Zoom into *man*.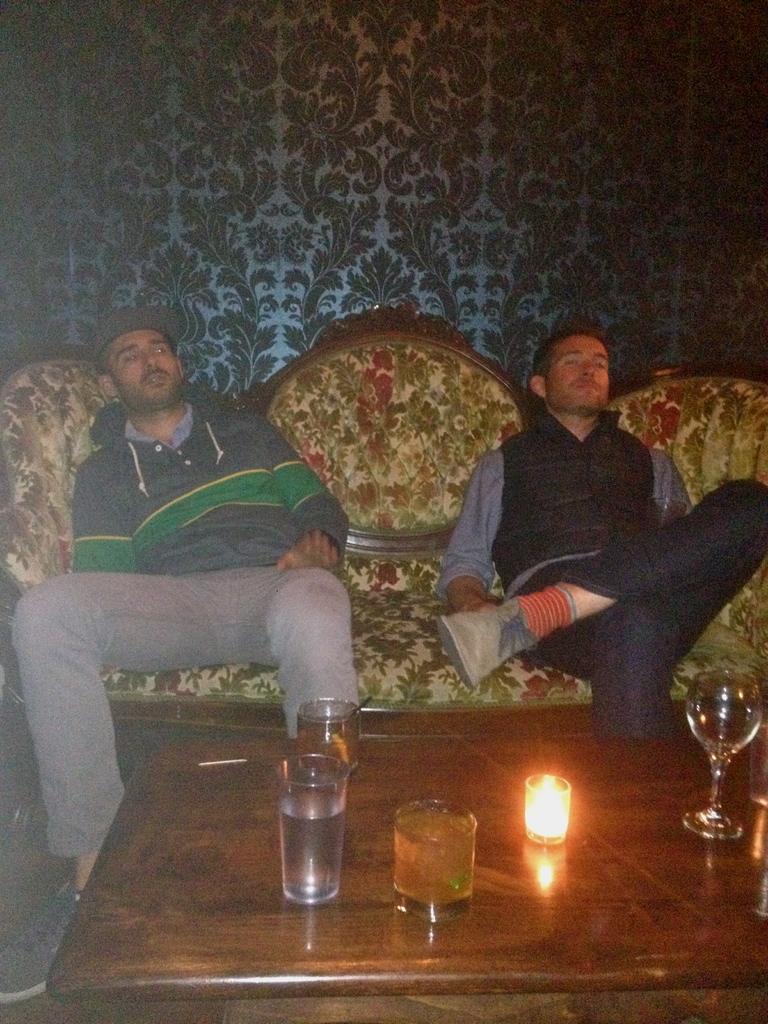
Zoom target: <box>2,287,362,1005</box>.
